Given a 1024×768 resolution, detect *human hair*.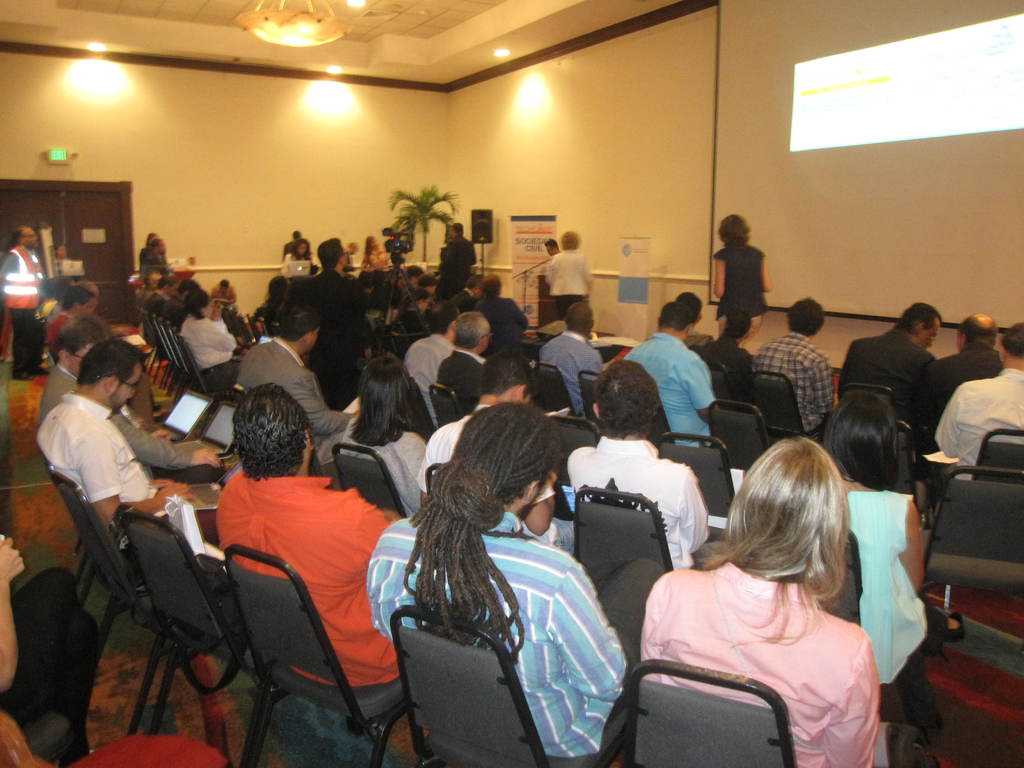
region(676, 291, 703, 324).
